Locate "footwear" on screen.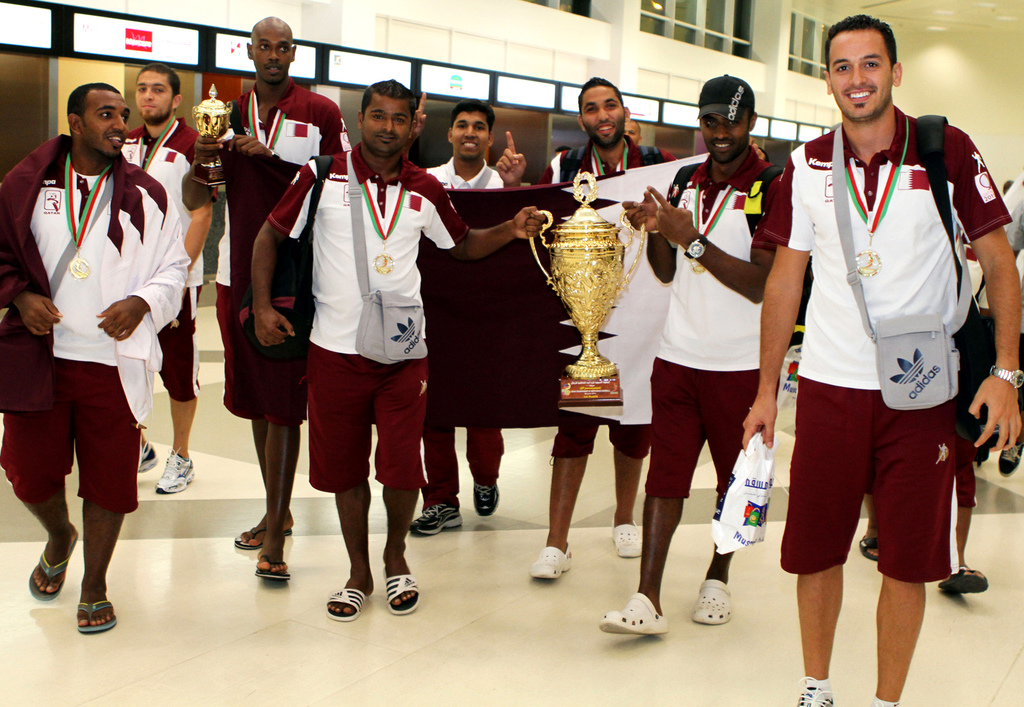
On screen at x1=609 y1=516 x2=646 y2=558.
